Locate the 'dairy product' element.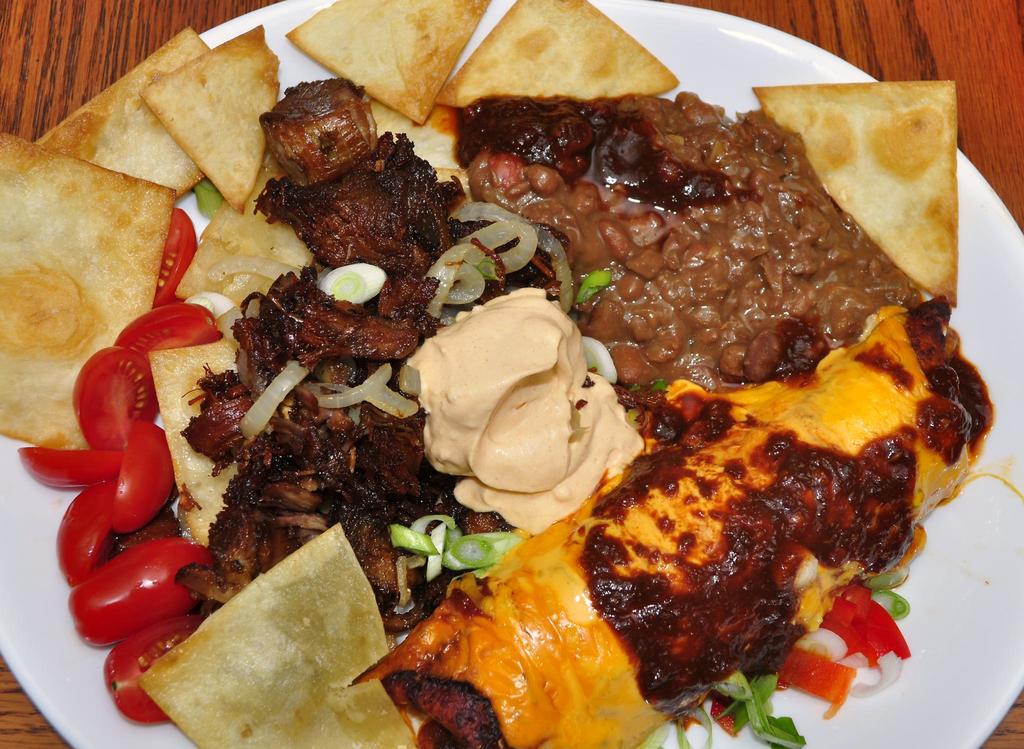
Element bbox: 397, 304, 638, 477.
